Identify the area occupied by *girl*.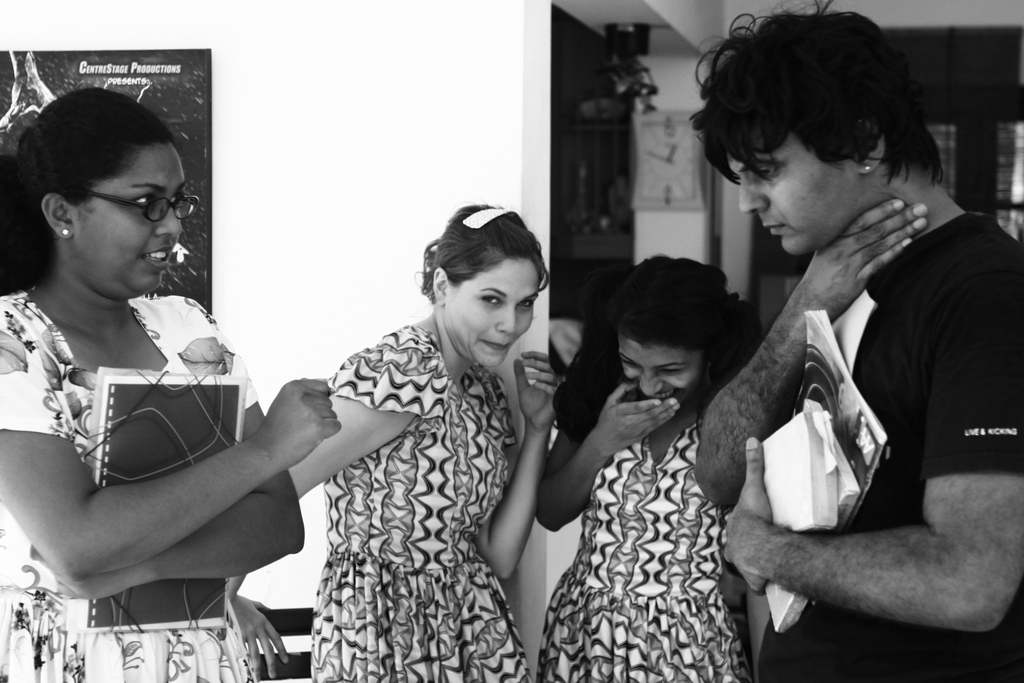
Area: bbox(229, 206, 557, 682).
